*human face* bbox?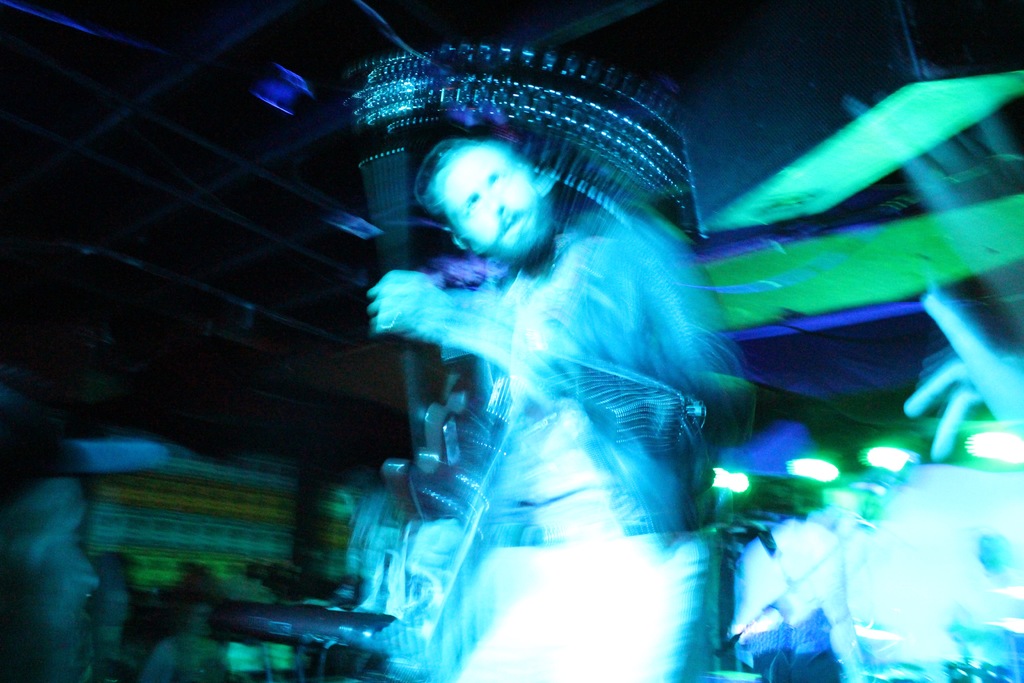
[436,146,547,264]
